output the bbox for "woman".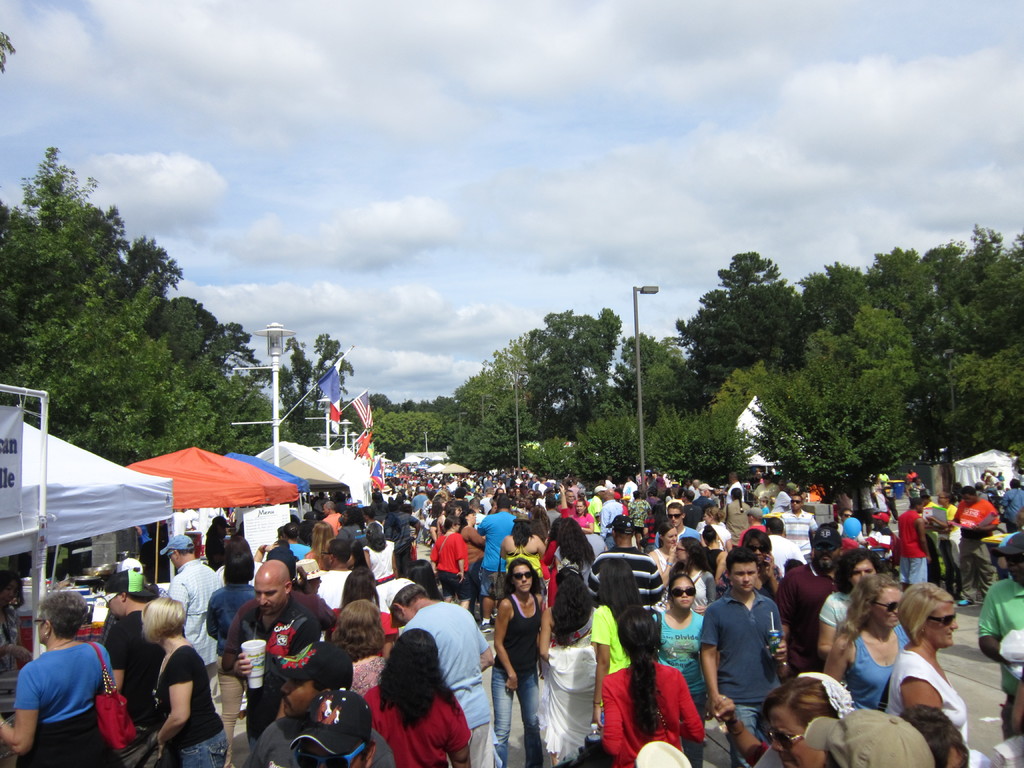
{"x1": 301, "y1": 521, "x2": 340, "y2": 569}.
